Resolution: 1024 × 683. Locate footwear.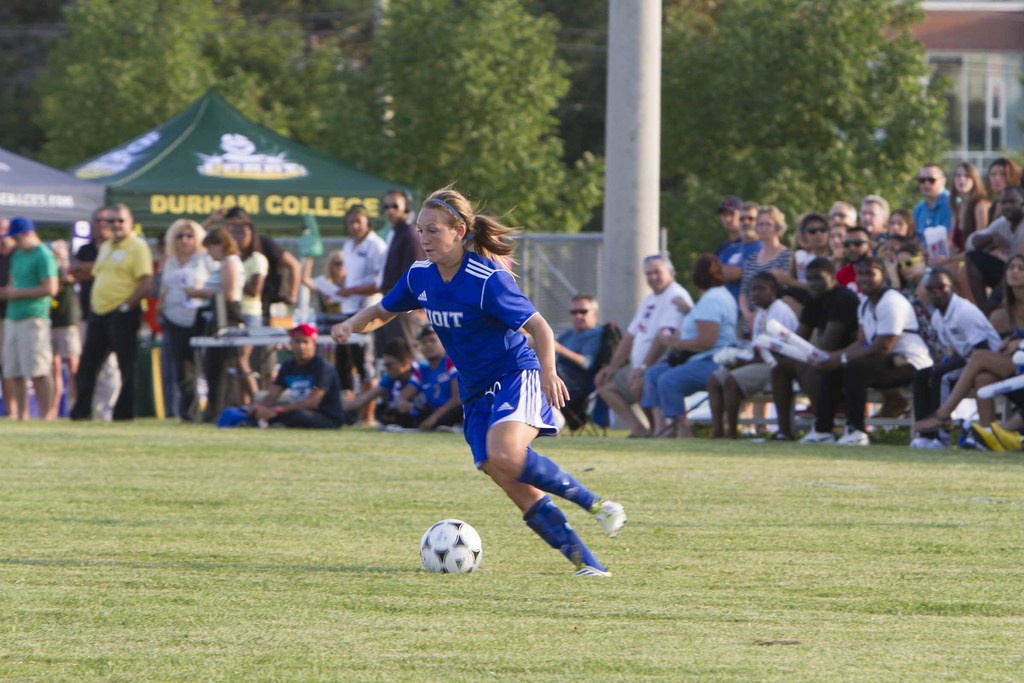
locate(972, 420, 1002, 450).
